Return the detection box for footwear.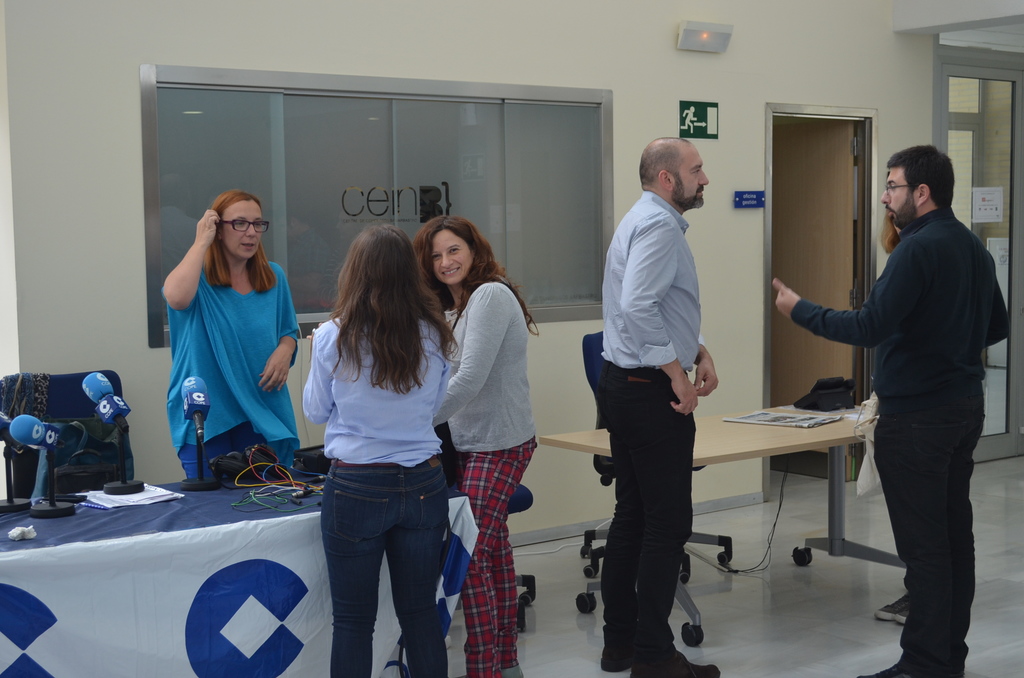
select_region(872, 589, 915, 622).
